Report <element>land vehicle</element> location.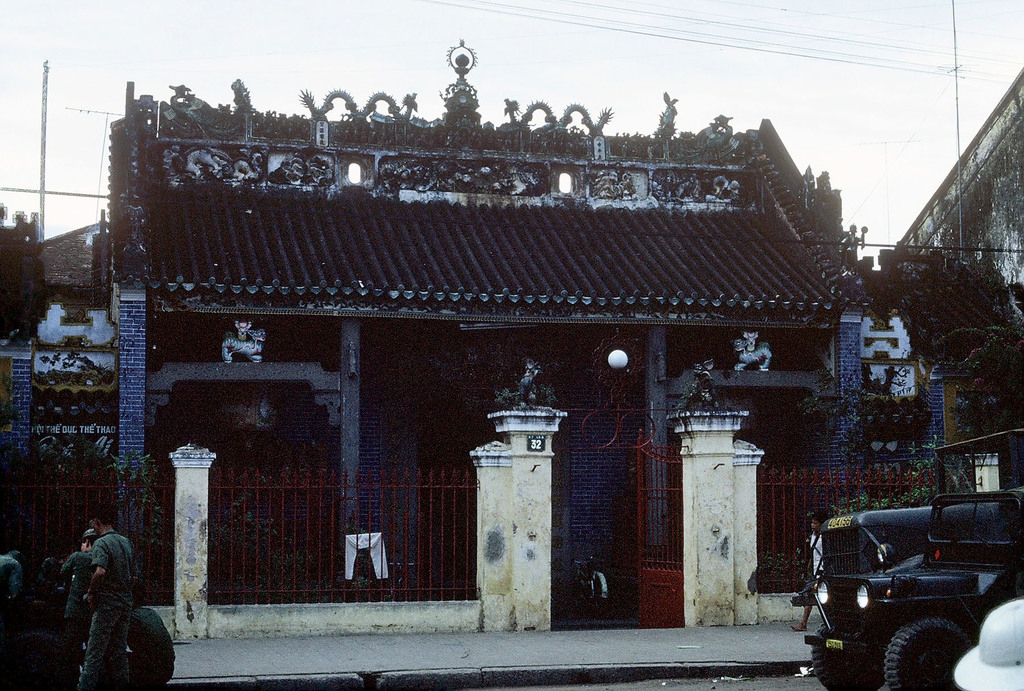
Report: locate(797, 470, 1023, 687).
